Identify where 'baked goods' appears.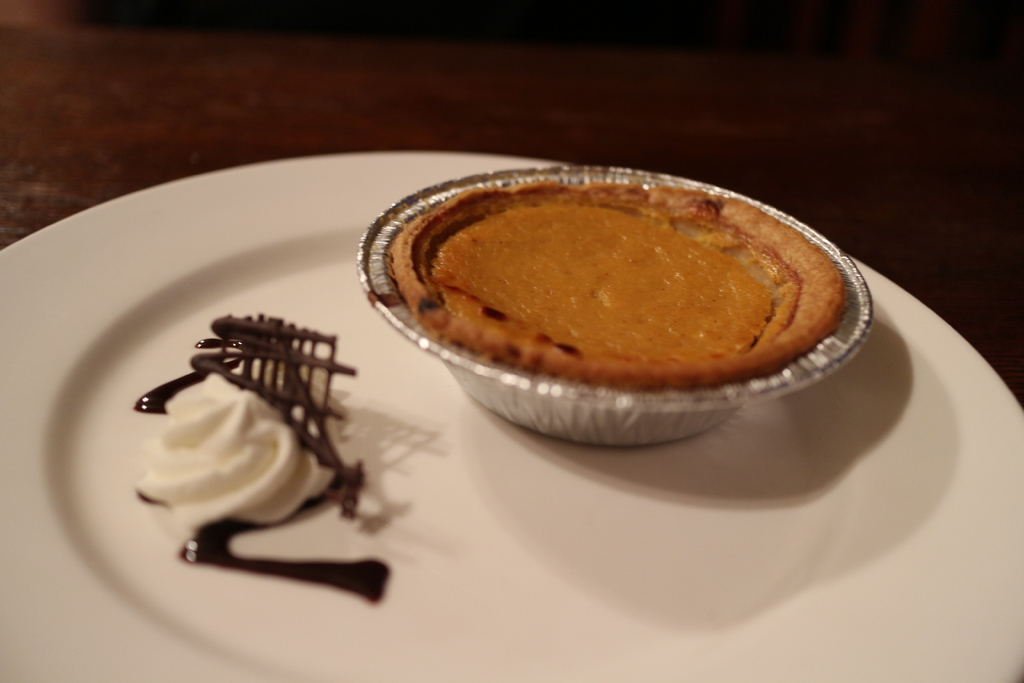
Appears at <bbox>385, 177, 850, 388</bbox>.
